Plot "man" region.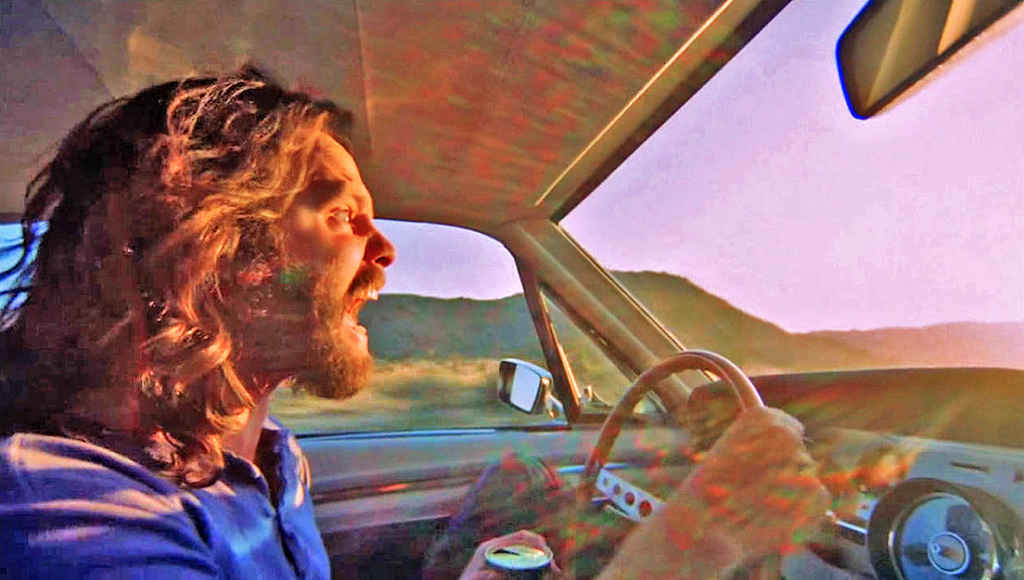
Plotted at {"x1": 1, "y1": 63, "x2": 831, "y2": 579}.
